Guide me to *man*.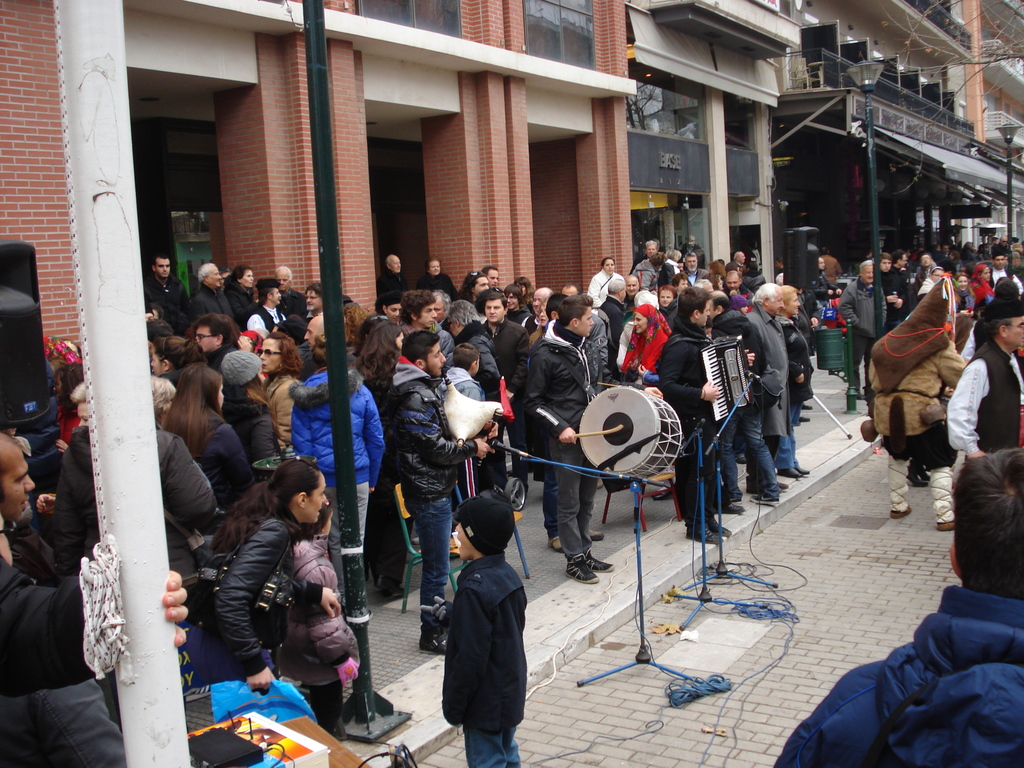
Guidance: <bbox>0, 431, 36, 522</bbox>.
